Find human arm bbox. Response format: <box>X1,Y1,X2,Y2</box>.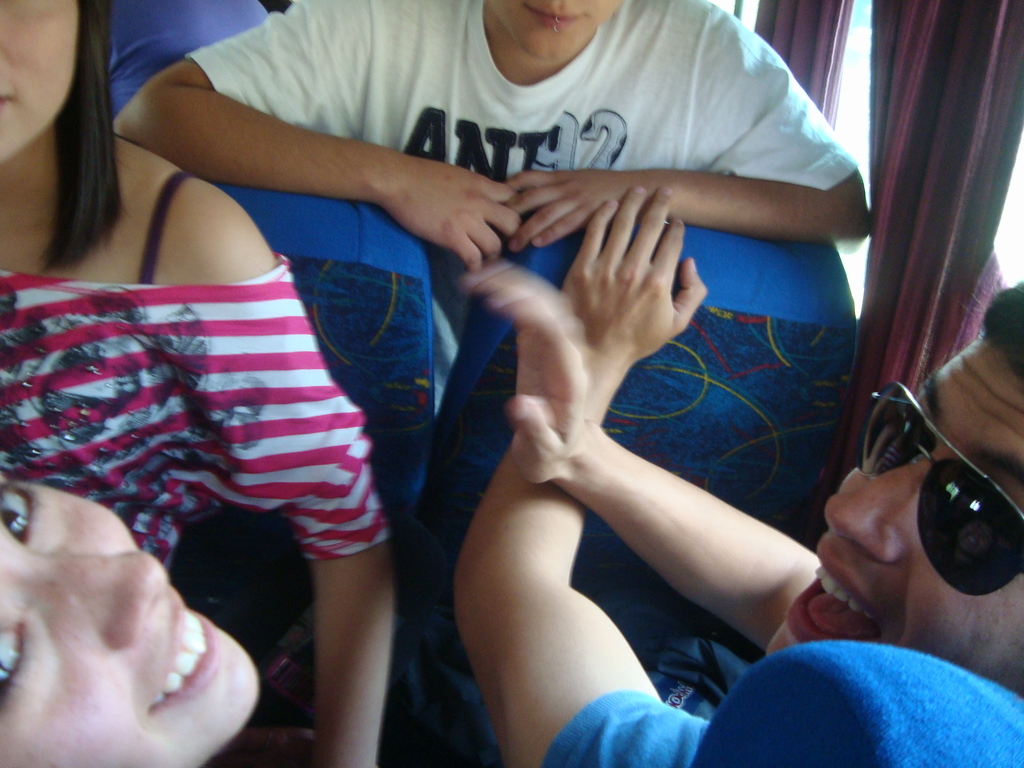
<box>449,188,707,767</box>.
